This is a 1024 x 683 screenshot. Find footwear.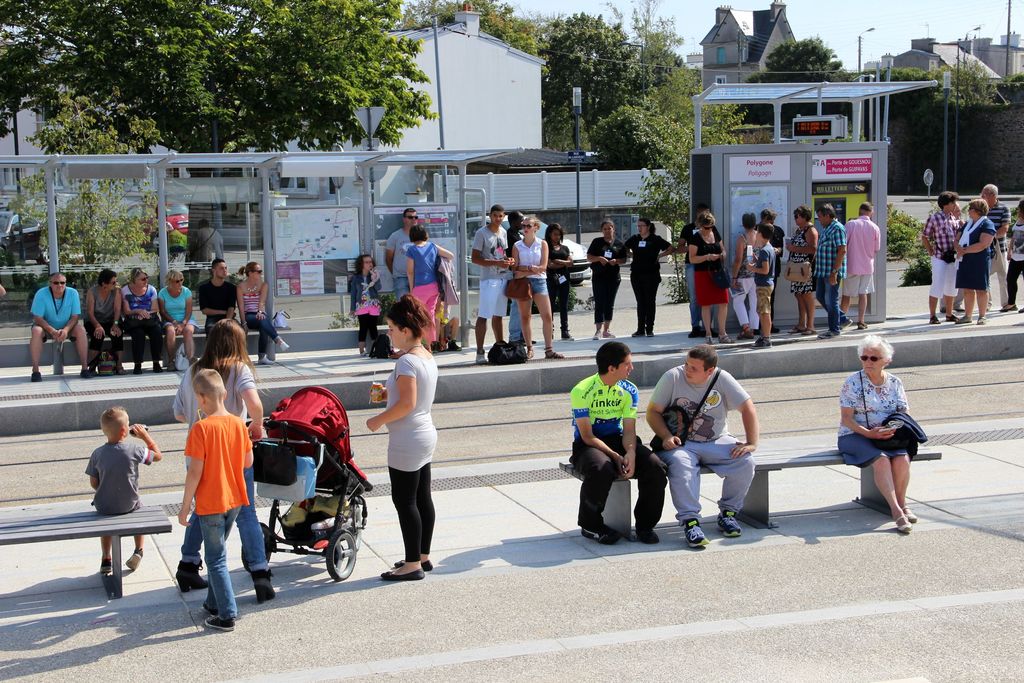
Bounding box: (684, 515, 706, 548).
